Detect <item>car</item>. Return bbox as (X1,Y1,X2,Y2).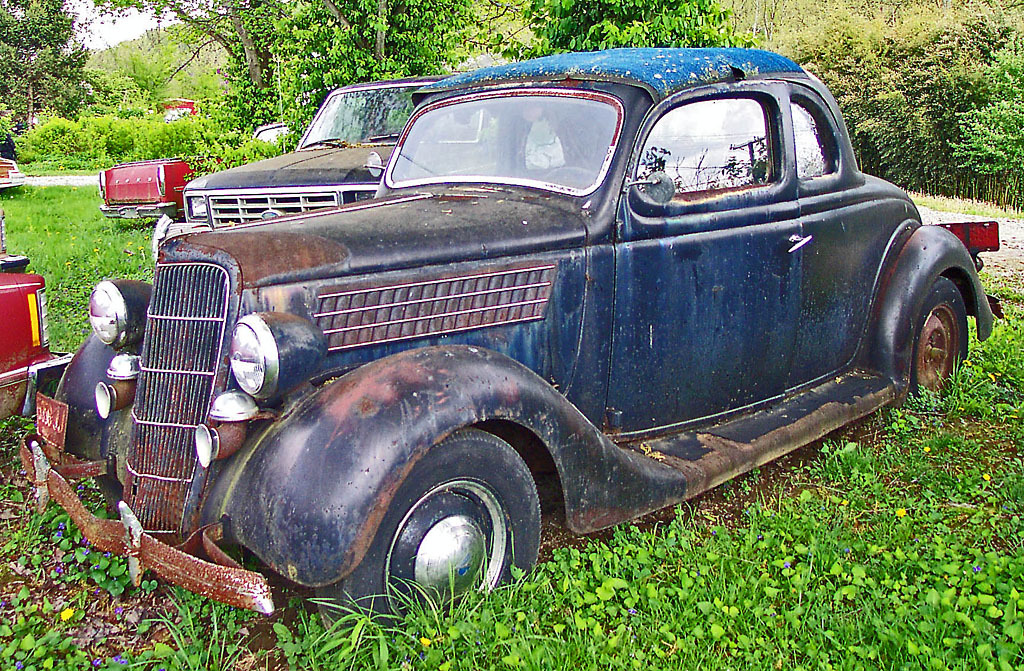
(0,155,26,187).
